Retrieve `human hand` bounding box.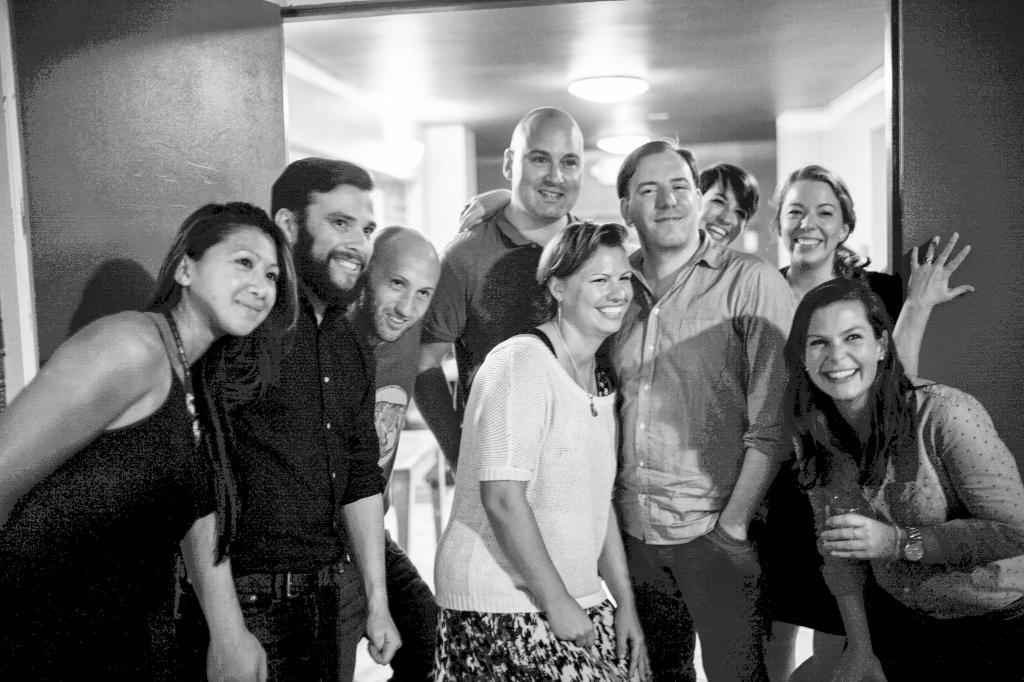
Bounding box: (x1=720, y1=521, x2=748, y2=543).
